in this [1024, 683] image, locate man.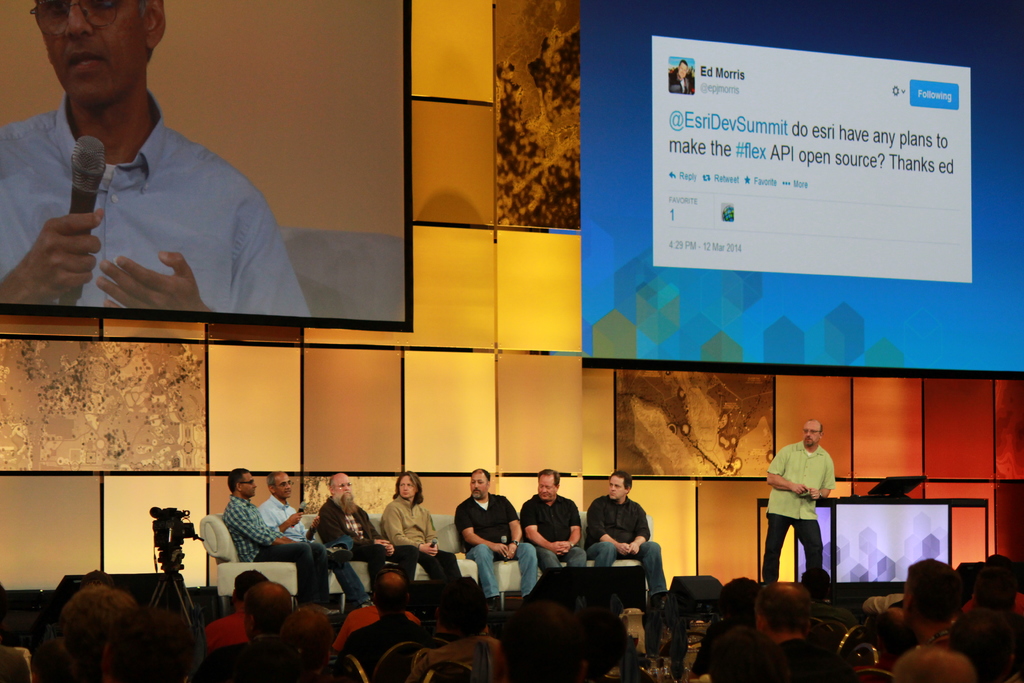
Bounding box: [left=207, top=568, right=273, bottom=646].
